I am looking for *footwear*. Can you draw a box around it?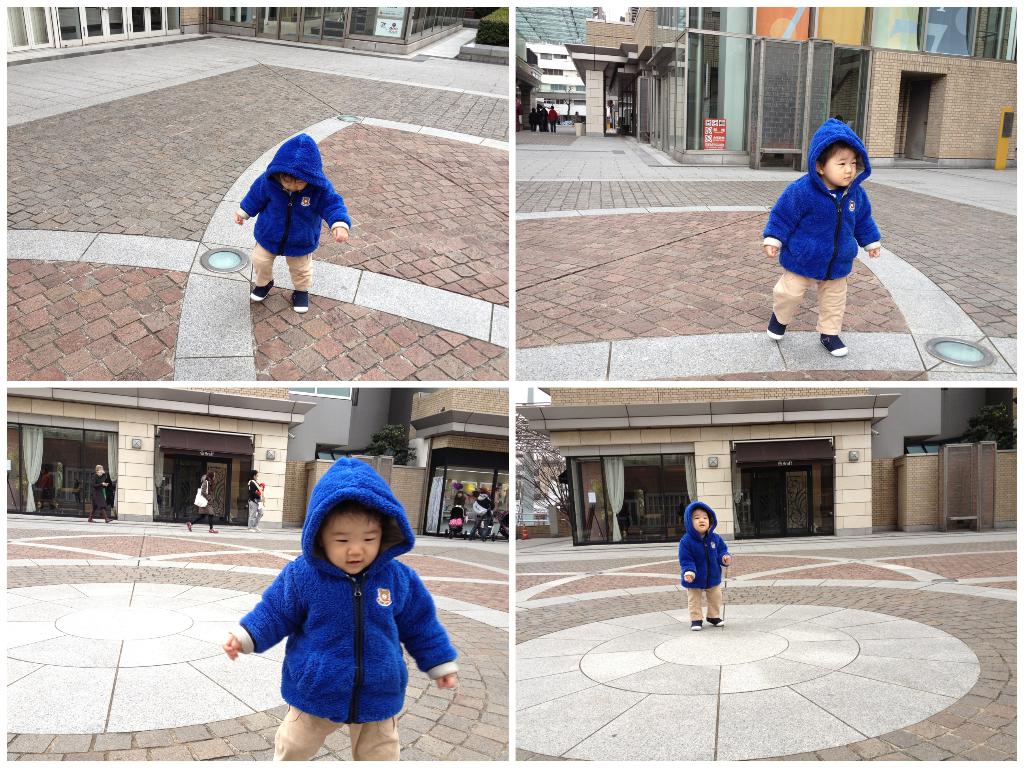
Sure, the bounding box is x1=185, y1=520, x2=194, y2=532.
